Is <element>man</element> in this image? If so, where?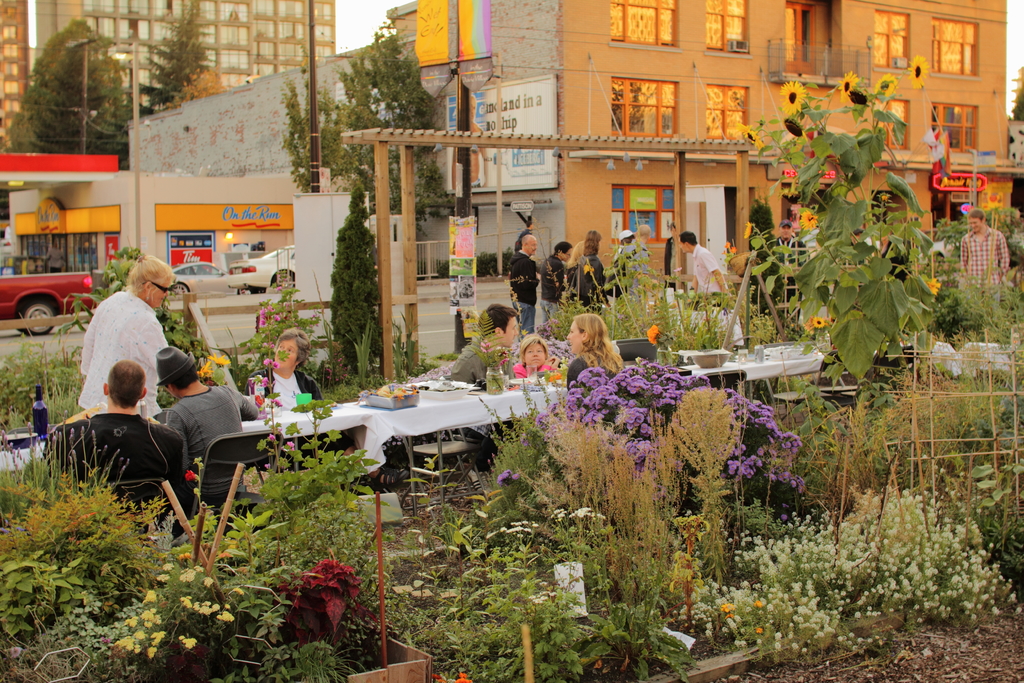
Yes, at [577, 240, 604, 300].
